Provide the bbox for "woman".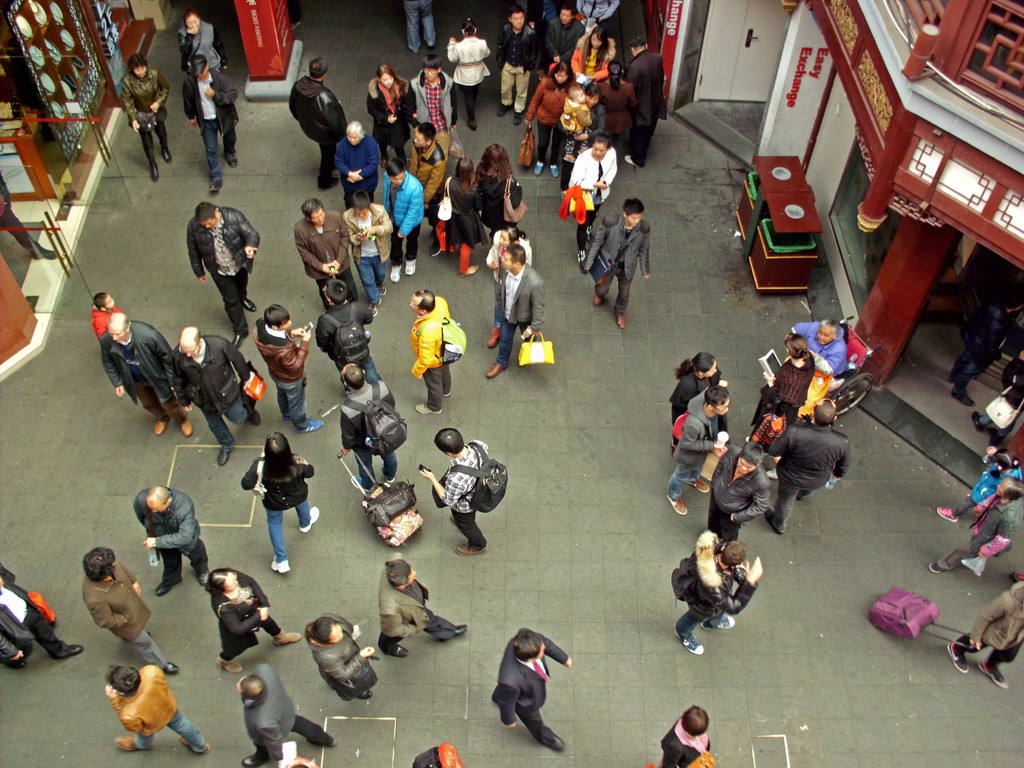
(left=444, top=14, right=490, bottom=124).
